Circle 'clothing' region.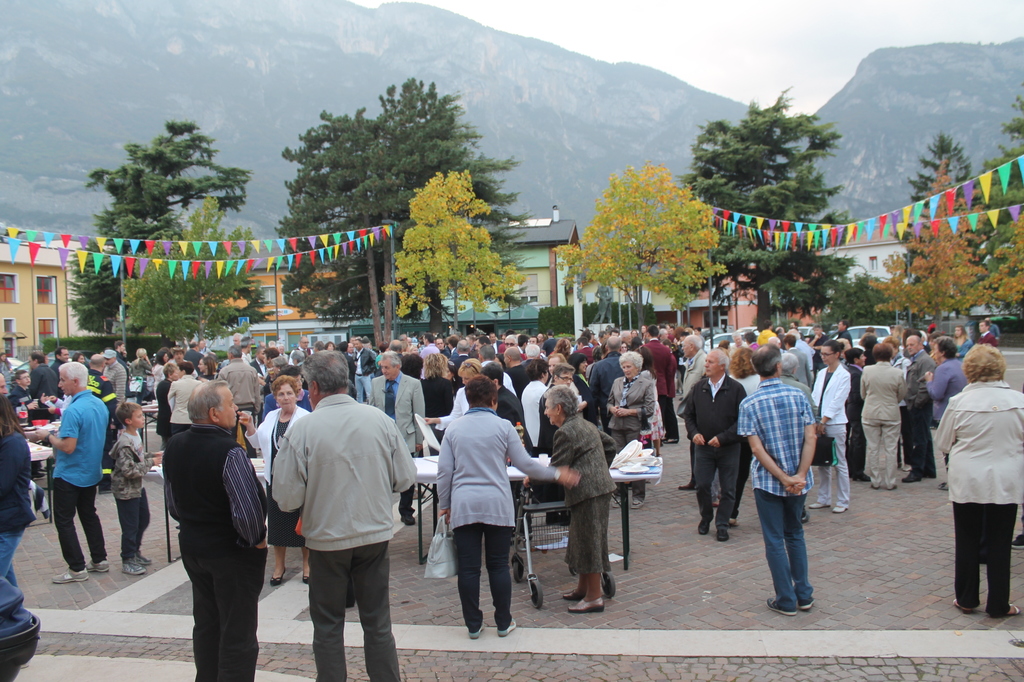
Region: [left=40, top=389, right=111, bottom=579].
